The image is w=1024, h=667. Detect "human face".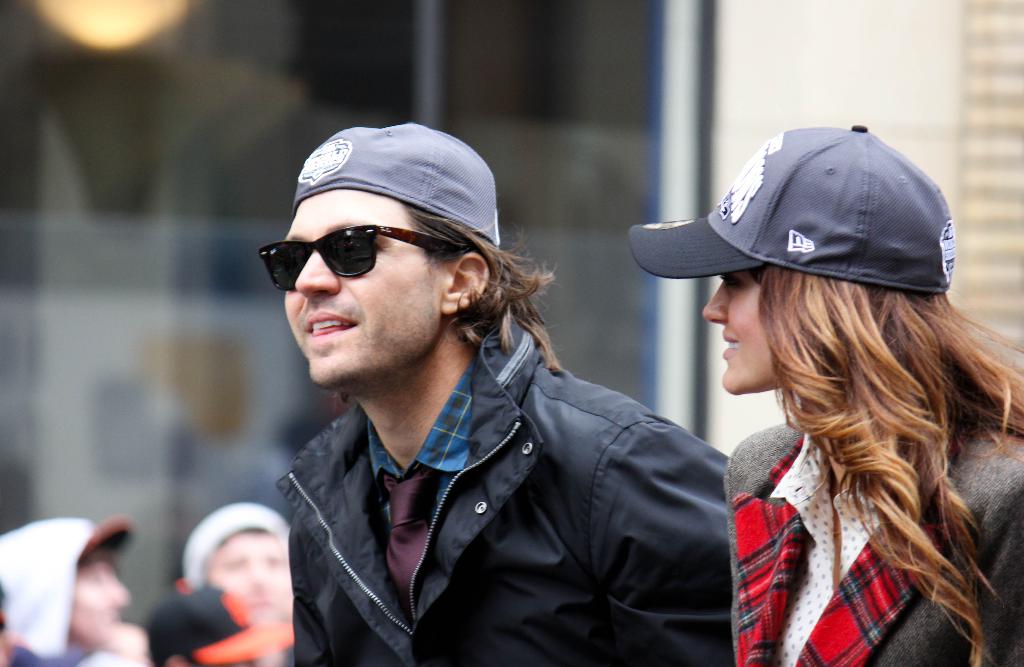
Detection: [left=700, top=271, right=779, bottom=398].
